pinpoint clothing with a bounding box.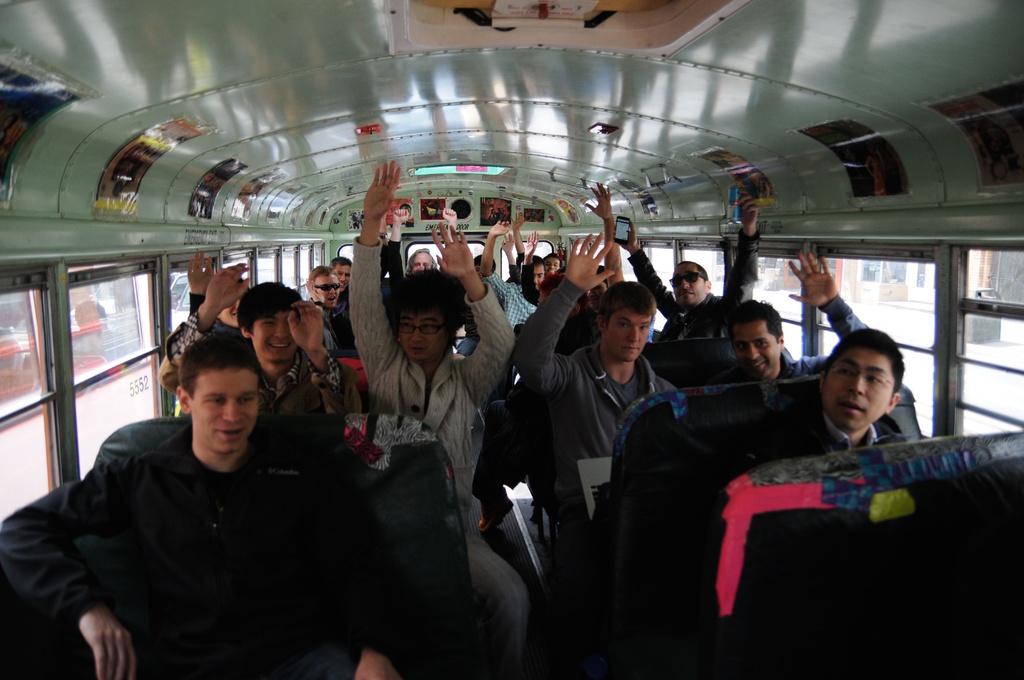
l=716, t=286, r=869, b=380.
